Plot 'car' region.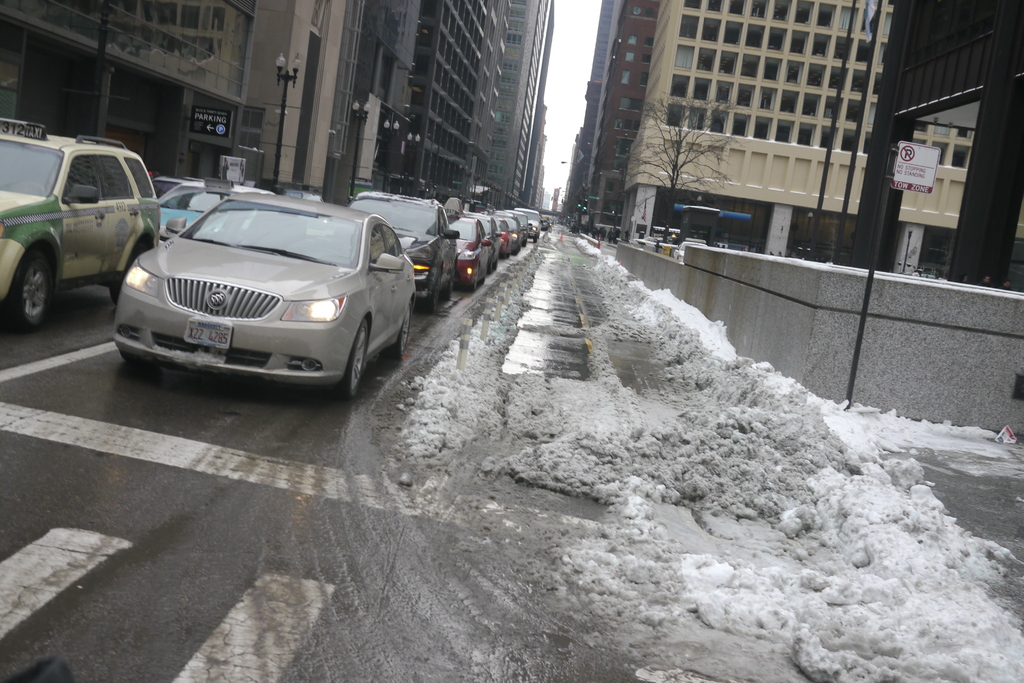
Plotted at <region>0, 111, 163, 336</region>.
